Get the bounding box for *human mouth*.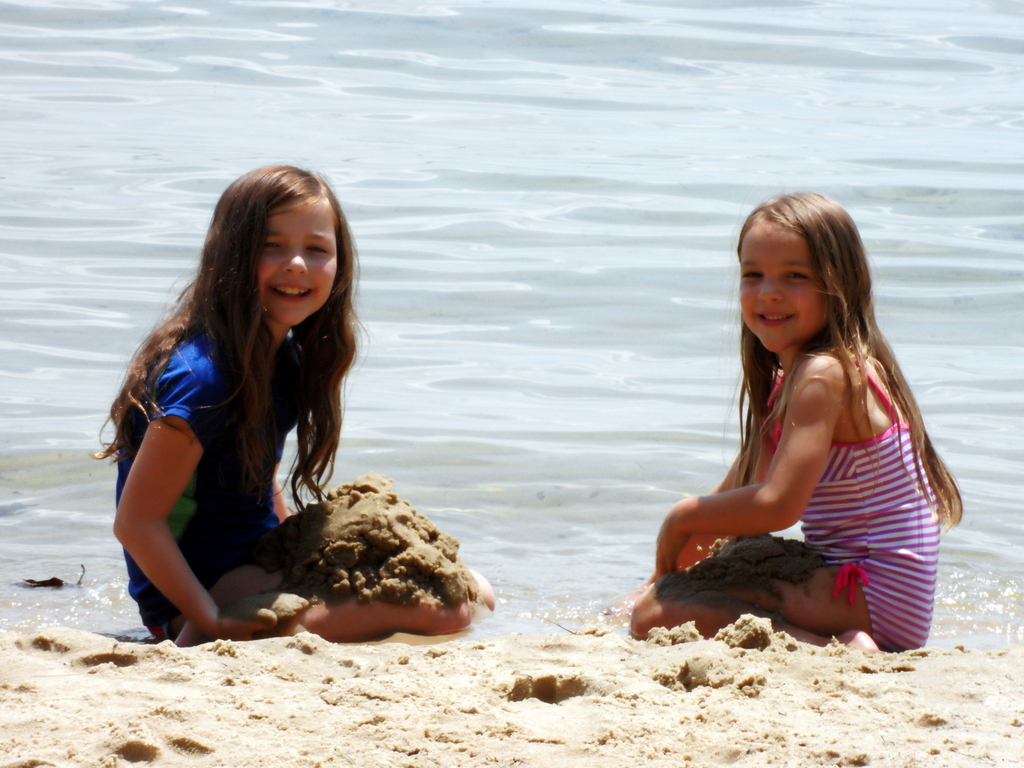
bbox(267, 282, 311, 306).
